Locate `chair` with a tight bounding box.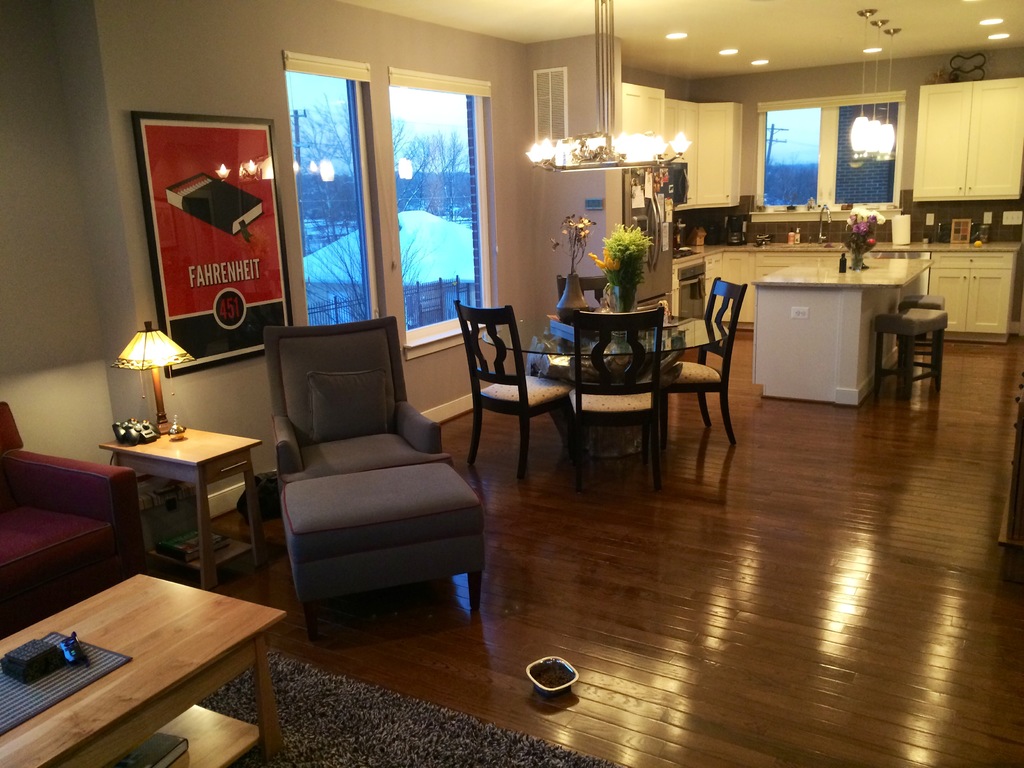
[x1=457, y1=298, x2=583, y2=490].
